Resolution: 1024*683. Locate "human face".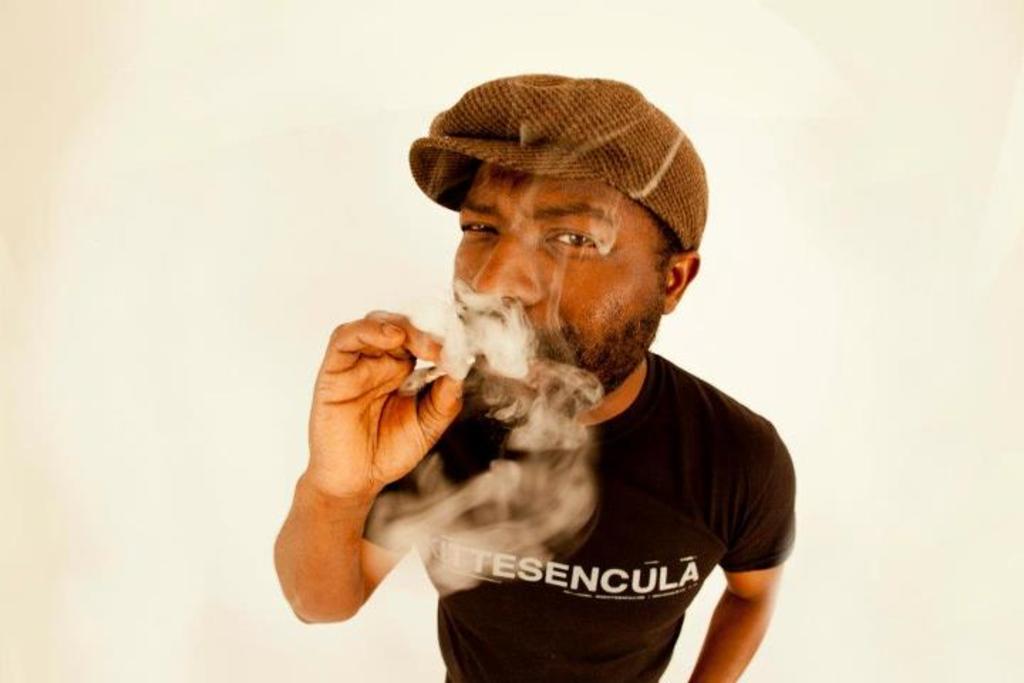
x1=444 y1=151 x2=674 y2=428.
